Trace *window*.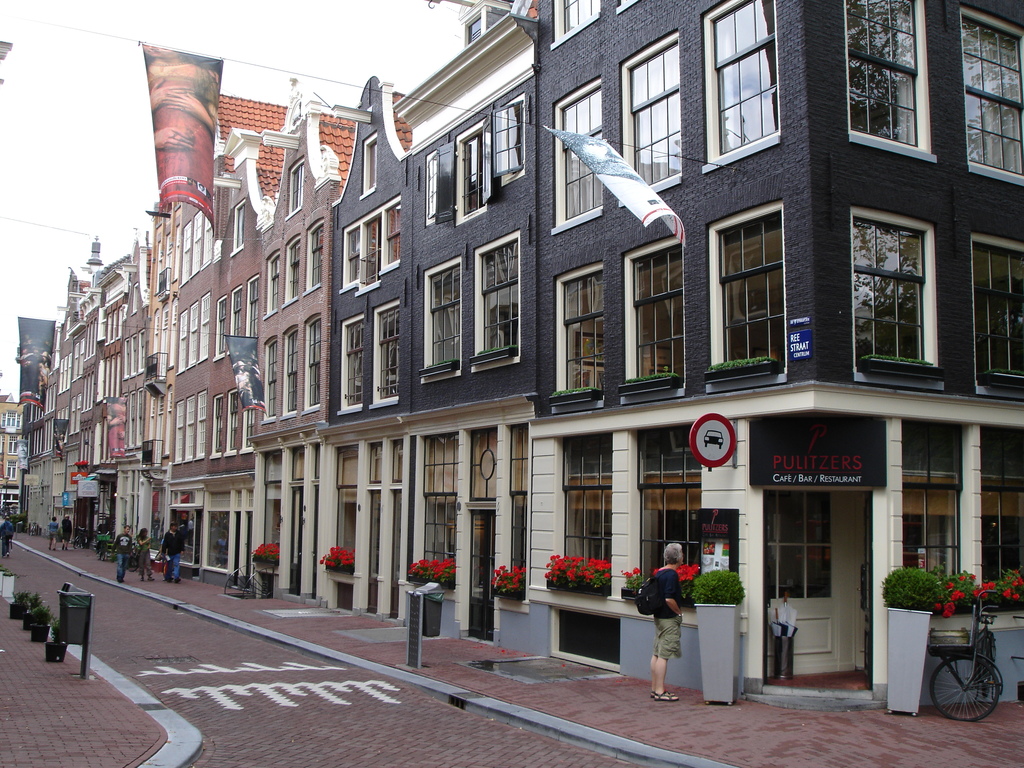
Traced to rect(701, 0, 772, 182).
